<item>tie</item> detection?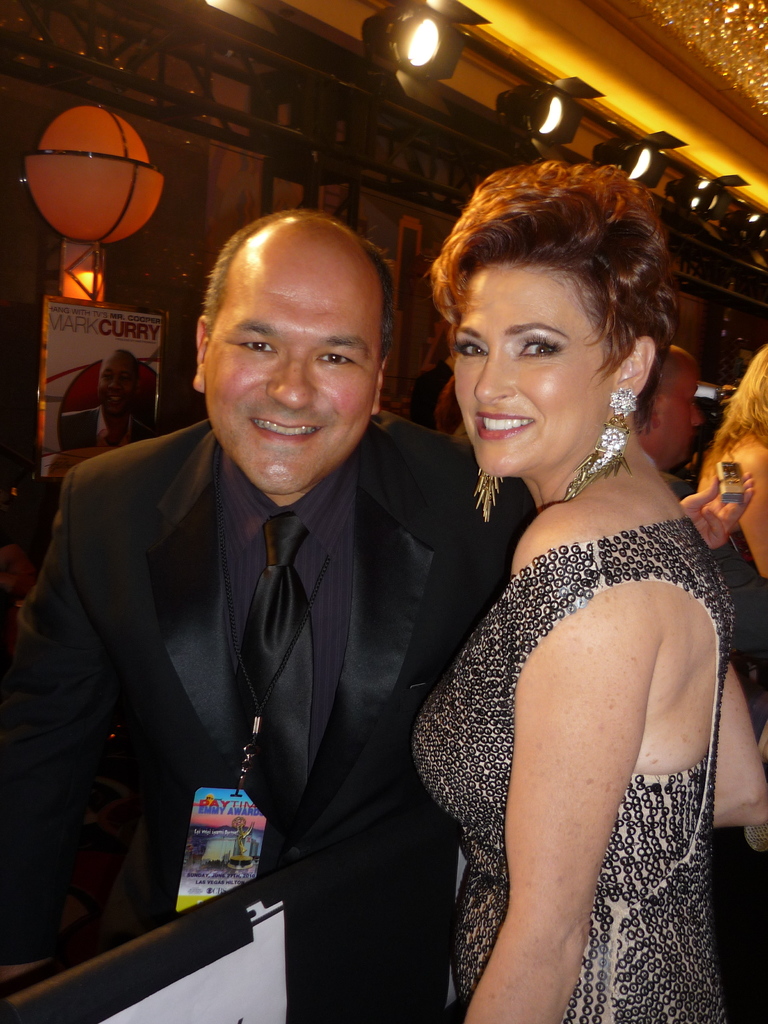
<region>235, 512, 319, 822</region>
